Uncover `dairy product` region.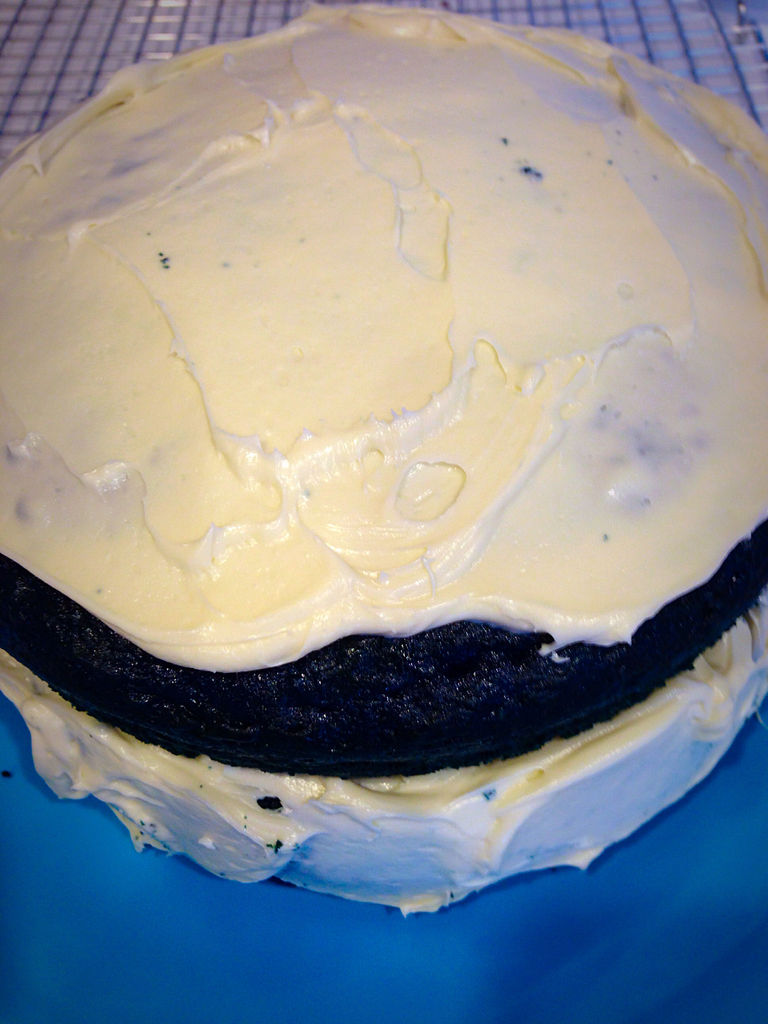
Uncovered: 0, 64, 751, 890.
